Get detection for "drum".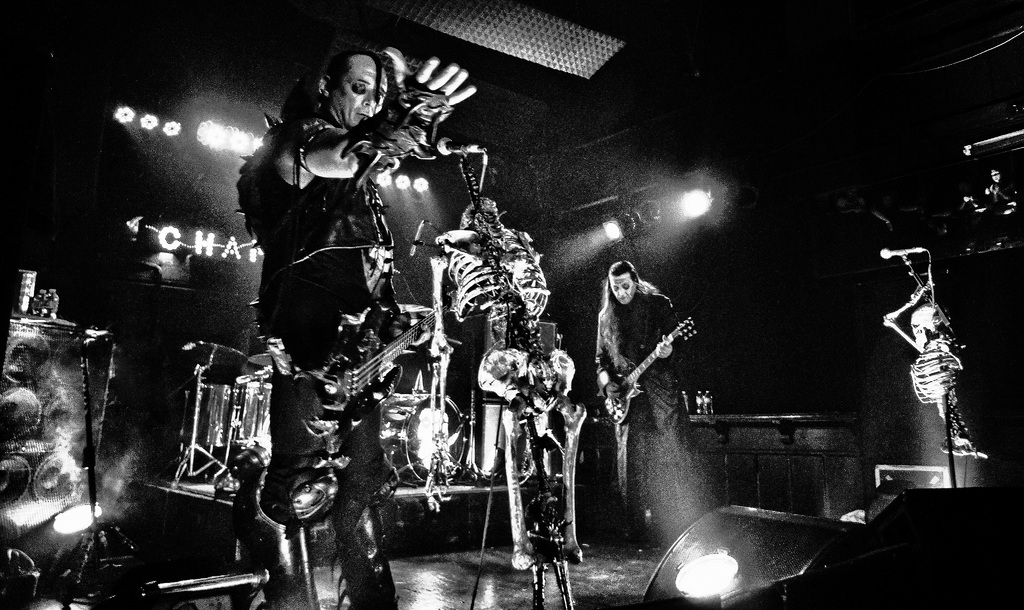
Detection: (193,384,239,448).
